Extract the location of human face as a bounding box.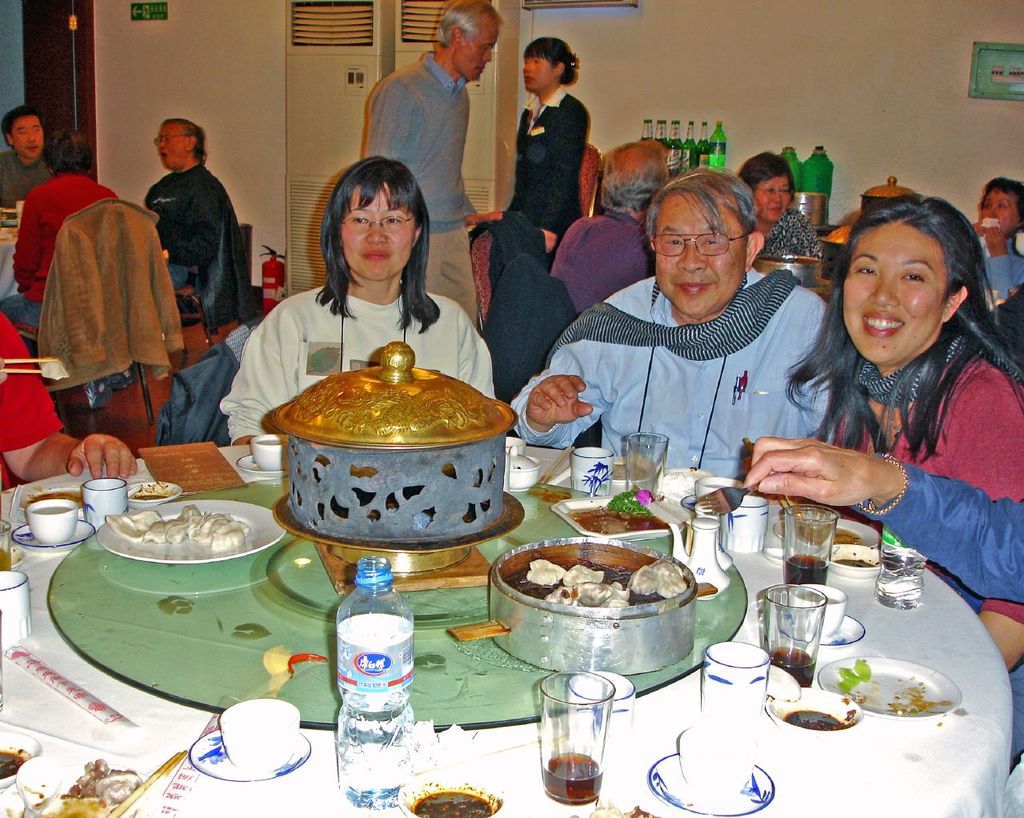
crop(984, 190, 1014, 231).
